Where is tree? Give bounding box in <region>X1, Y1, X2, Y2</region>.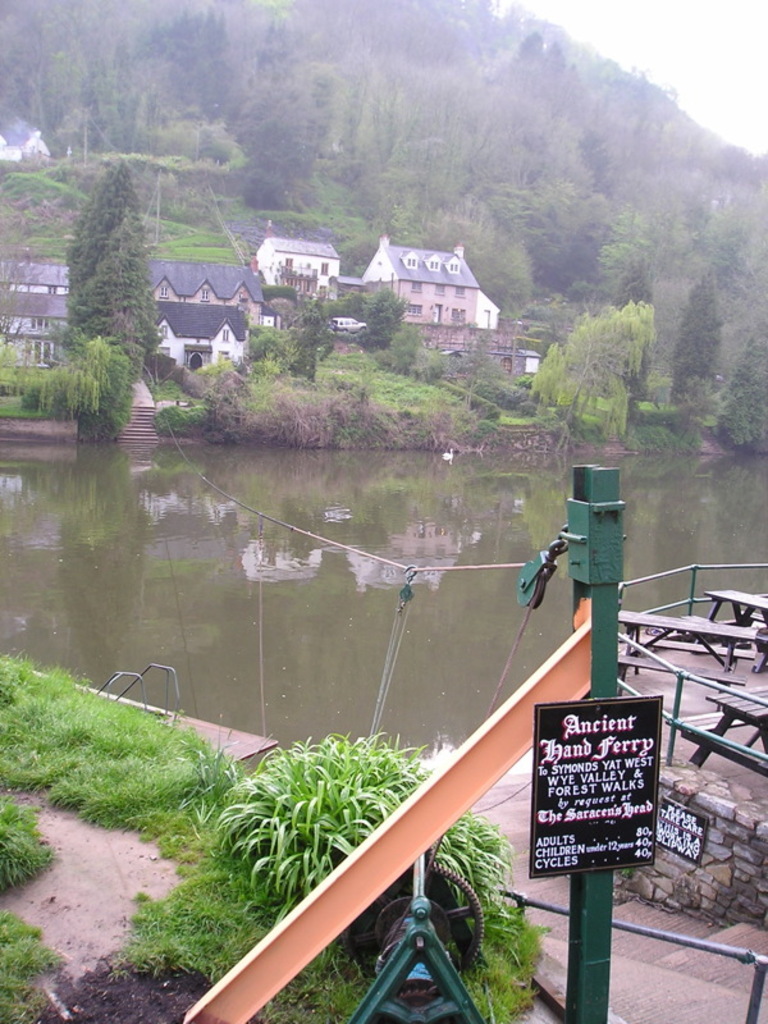
<region>428, 0, 512, 59</region>.
